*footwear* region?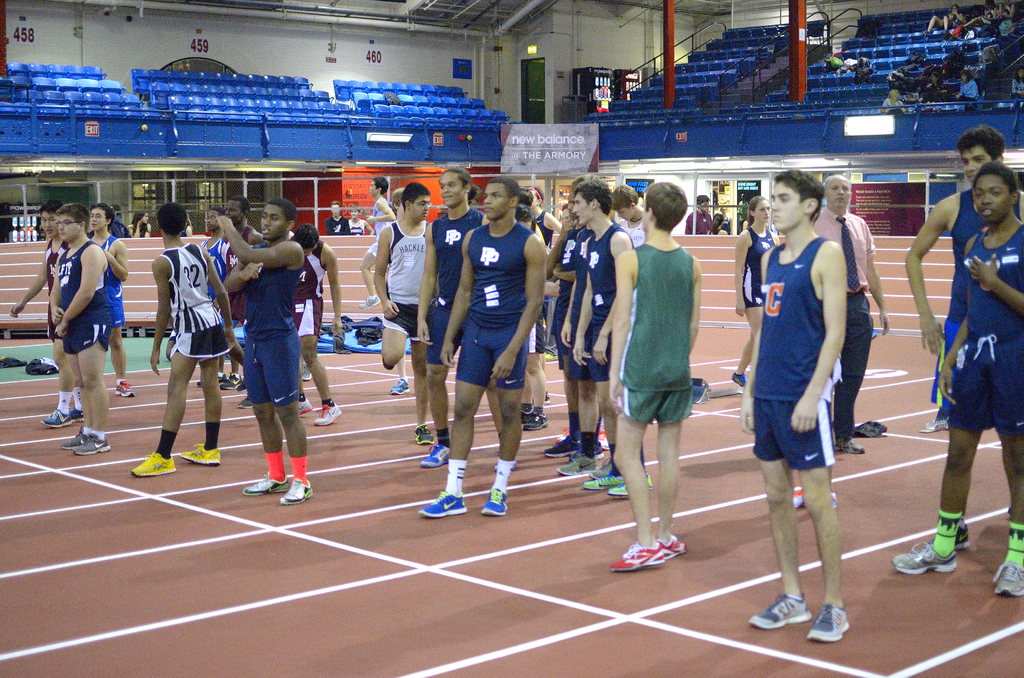
278,478,315,506
